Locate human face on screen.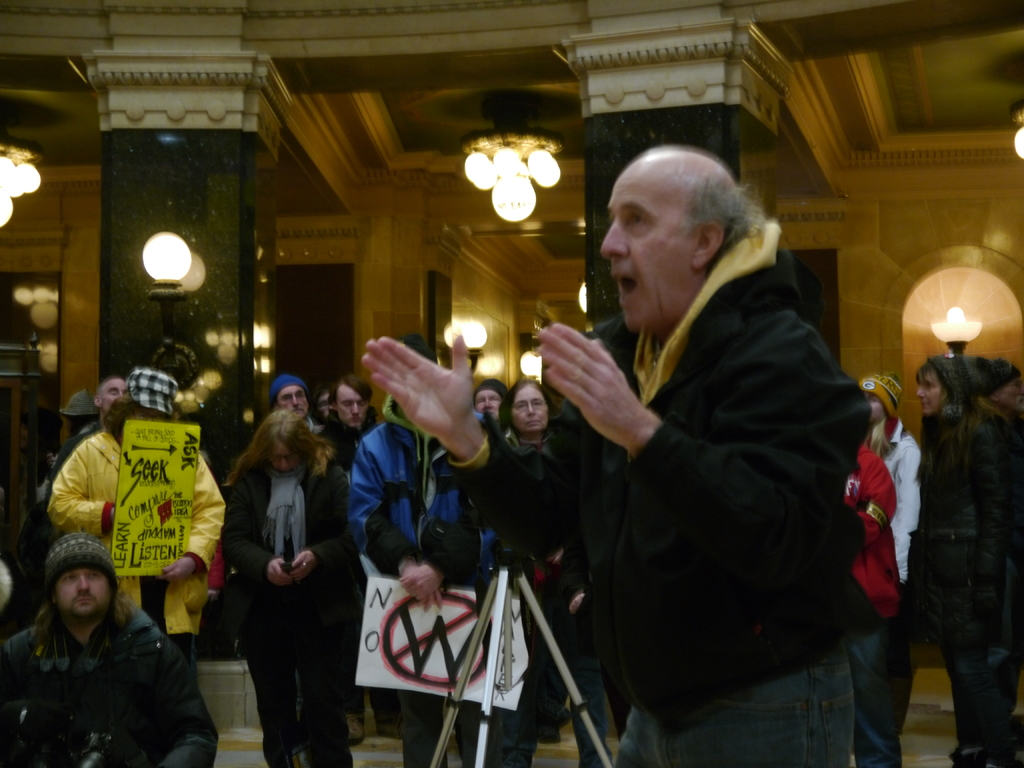
On screen at detection(337, 390, 366, 431).
